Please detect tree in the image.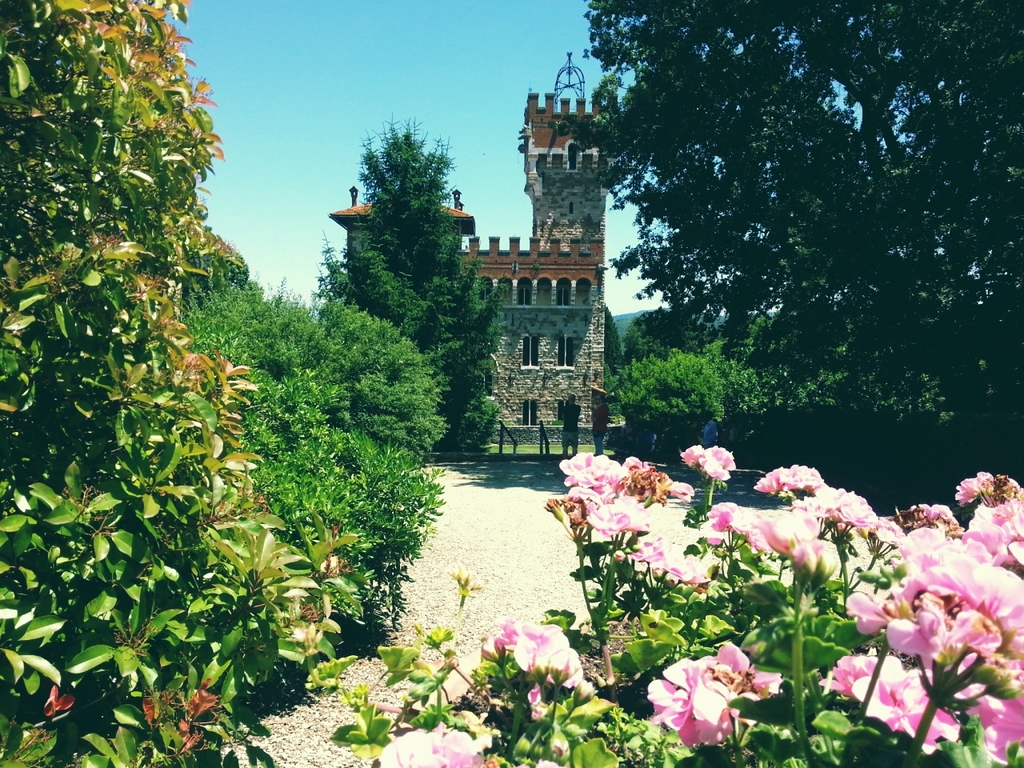
314 102 492 449.
